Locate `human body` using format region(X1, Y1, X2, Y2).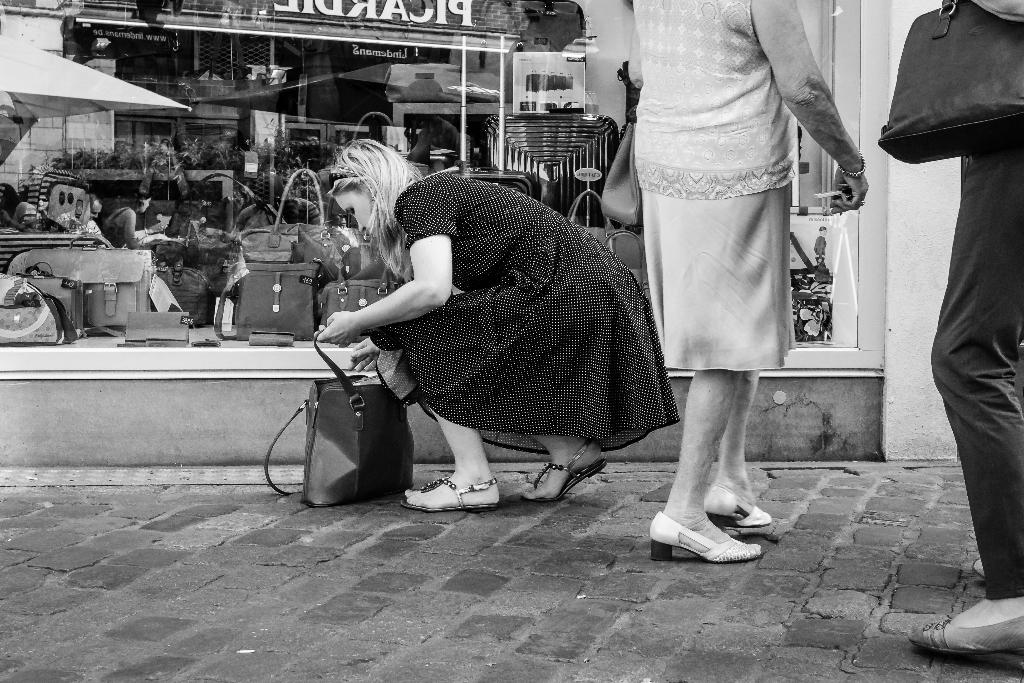
region(914, 0, 1023, 659).
